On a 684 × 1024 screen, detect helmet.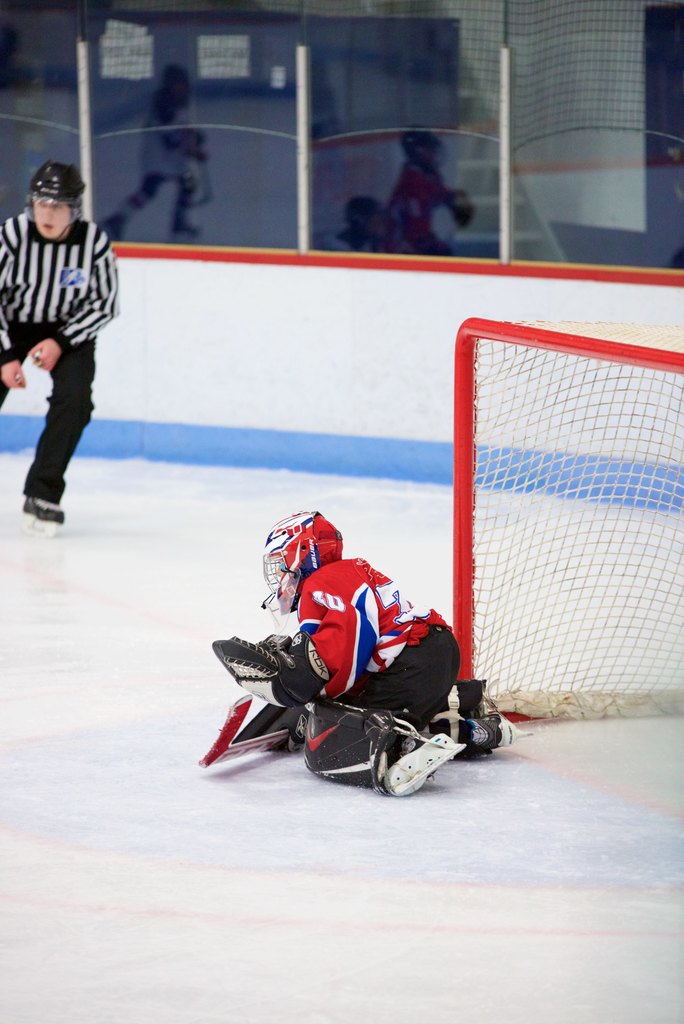
bbox(259, 516, 345, 600).
